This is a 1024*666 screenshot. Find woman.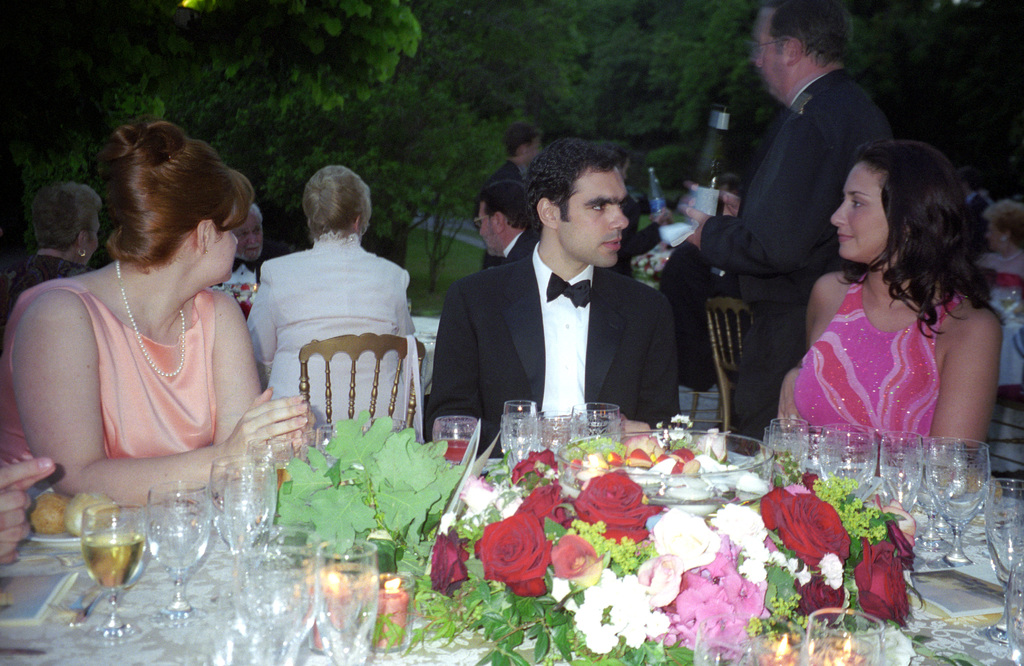
Bounding box: [left=0, top=181, right=110, bottom=322].
